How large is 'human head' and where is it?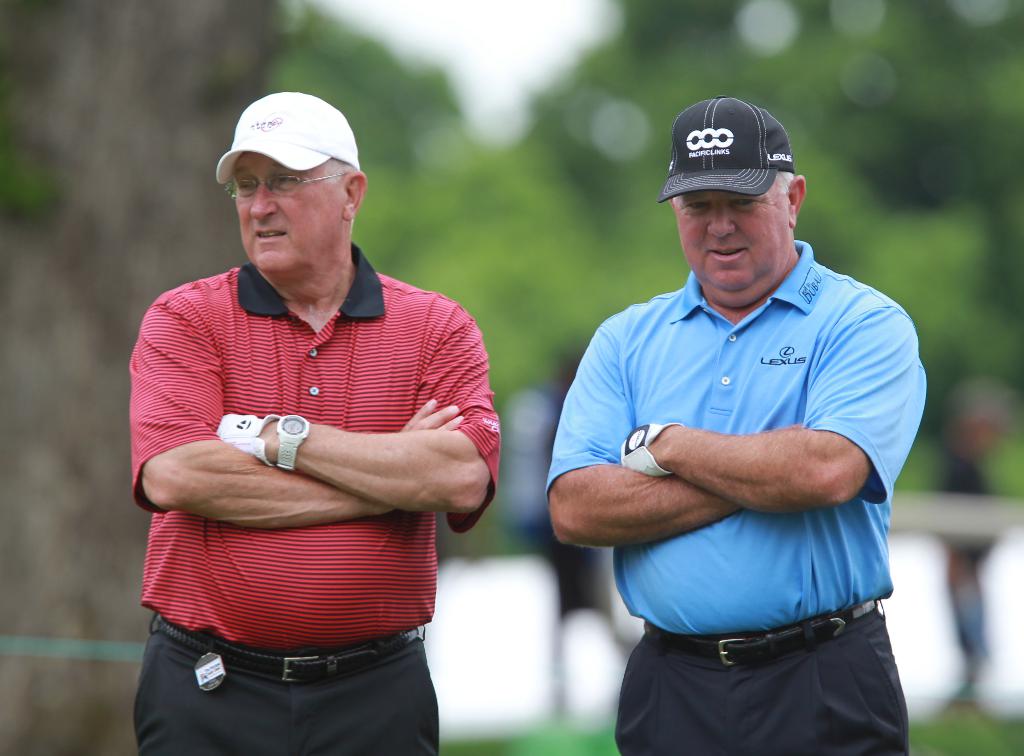
Bounding box: box(670, 99, 806, 293).
